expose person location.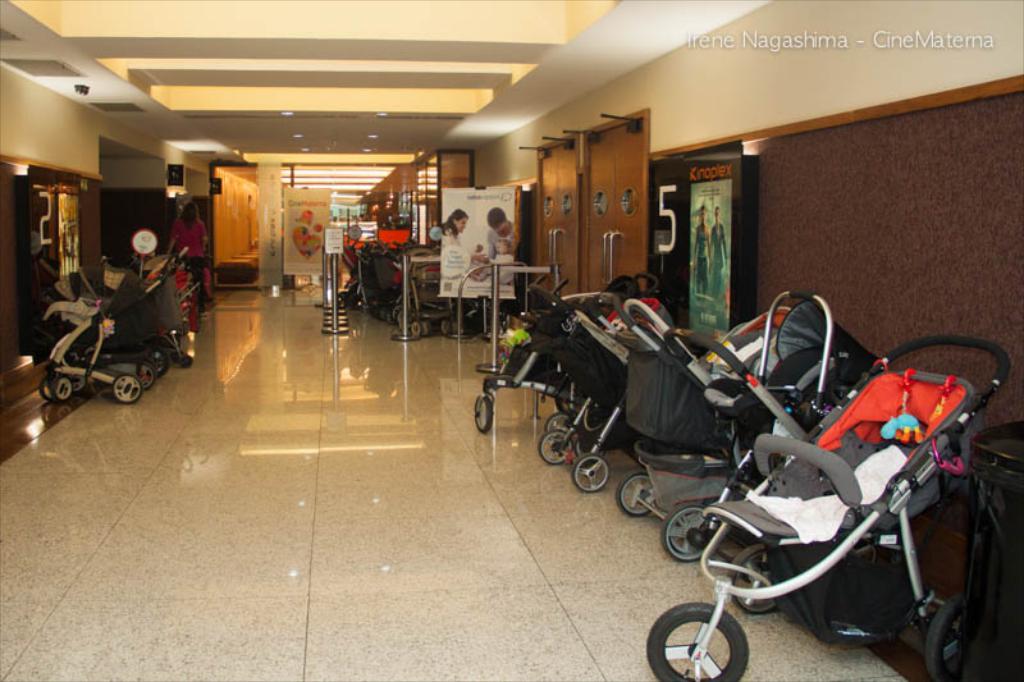
Exposed at left=483, top=207, right=520, bottom=258.
